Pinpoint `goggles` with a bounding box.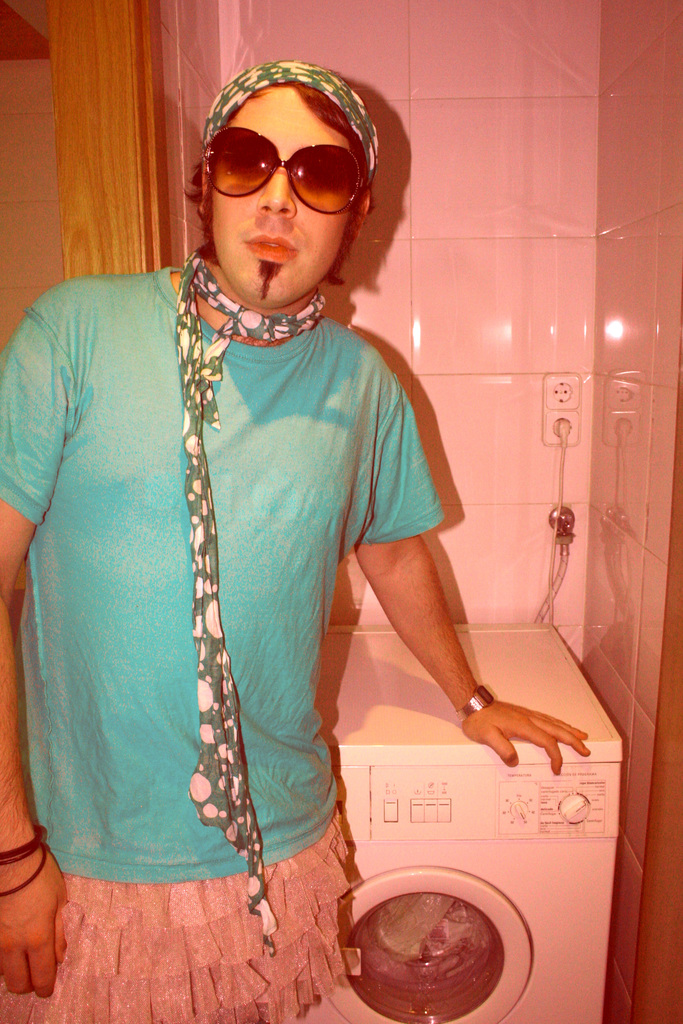
left=193, top=122, right=368, bottom=216.
